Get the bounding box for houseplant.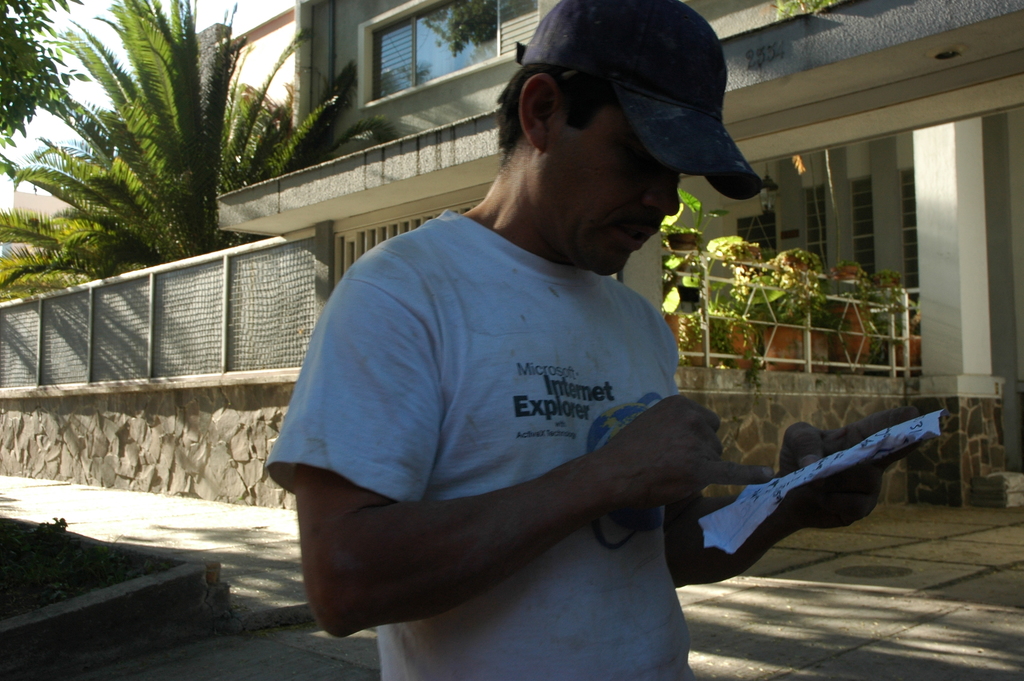
868:267:924:378.
